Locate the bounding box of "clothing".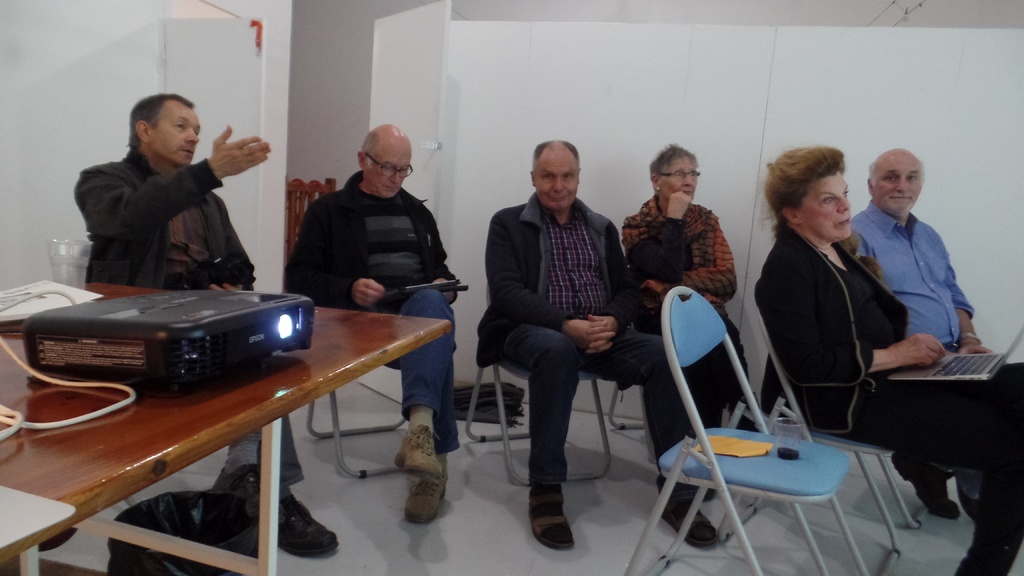
Bounding box: box=[748, 204, 1023, 496].
